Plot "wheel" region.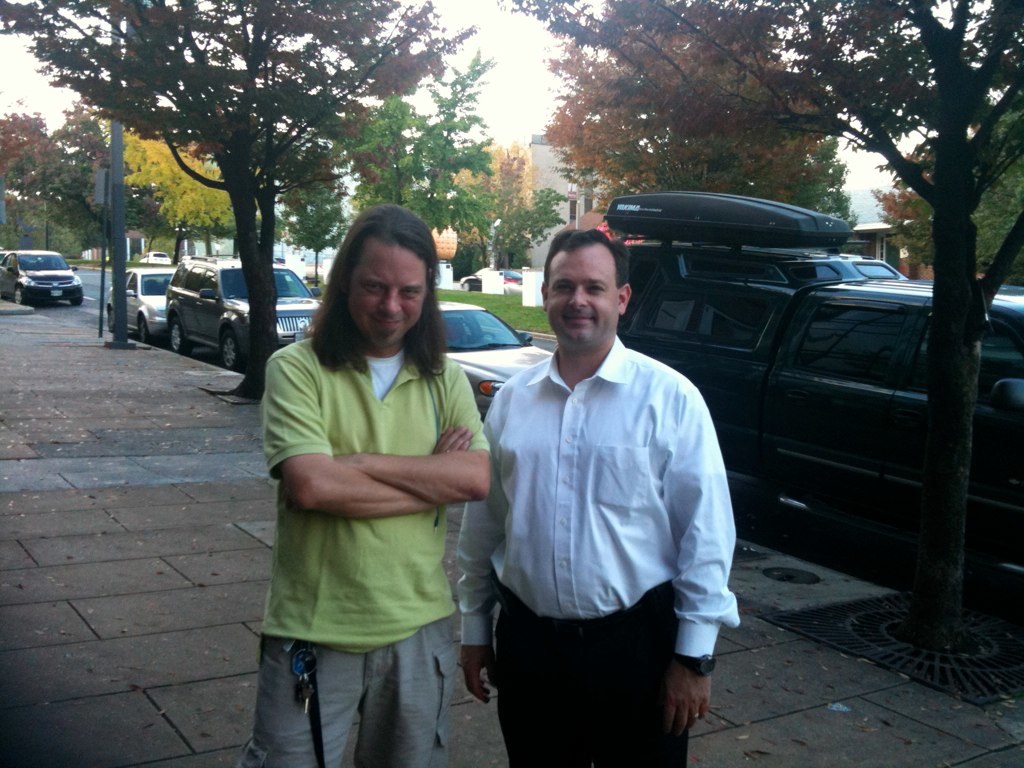
Plotted at {"x1": 68, "y1": 297, "x2": 83, "y2": 304}.
